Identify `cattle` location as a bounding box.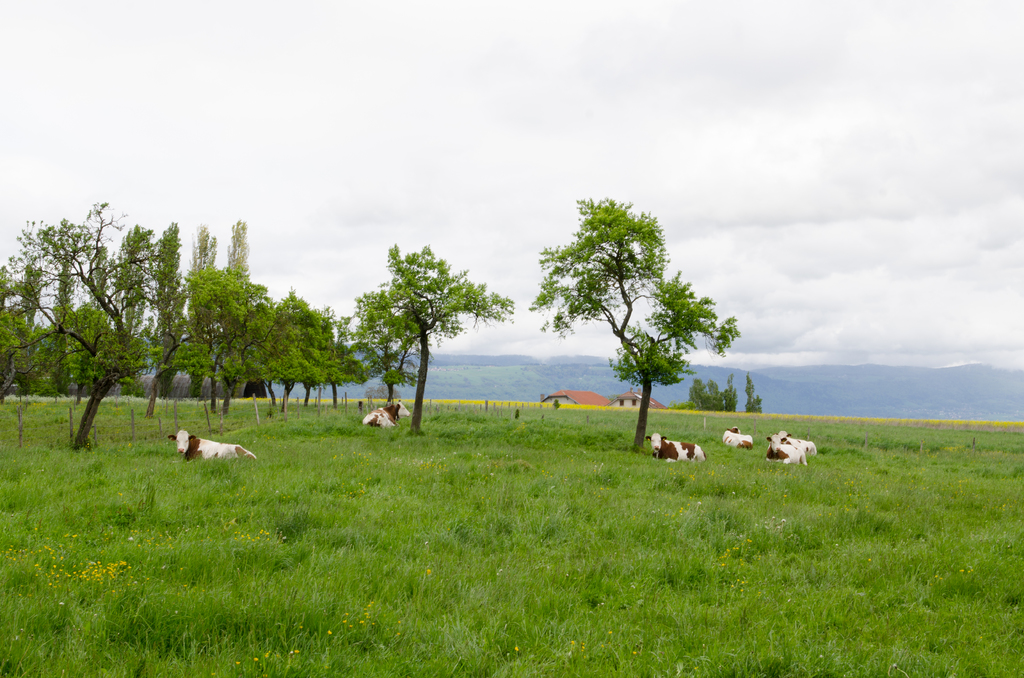
bbox=[364, 398, 412, 428].
